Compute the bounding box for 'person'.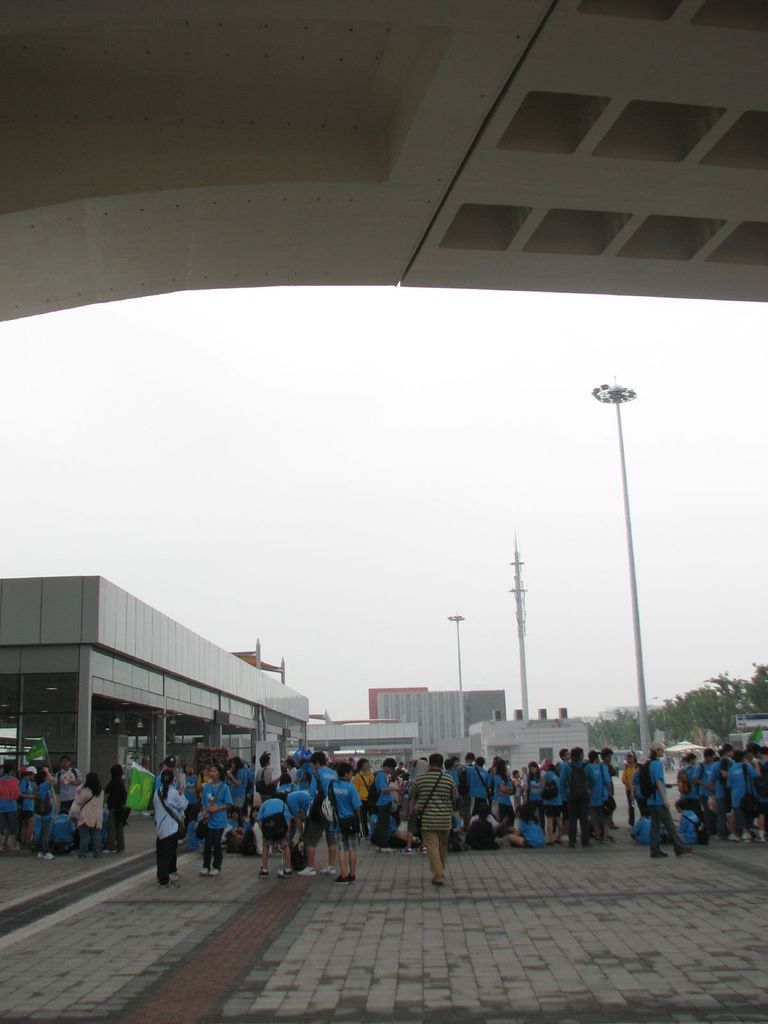
region(195, 765, 235, 877).
